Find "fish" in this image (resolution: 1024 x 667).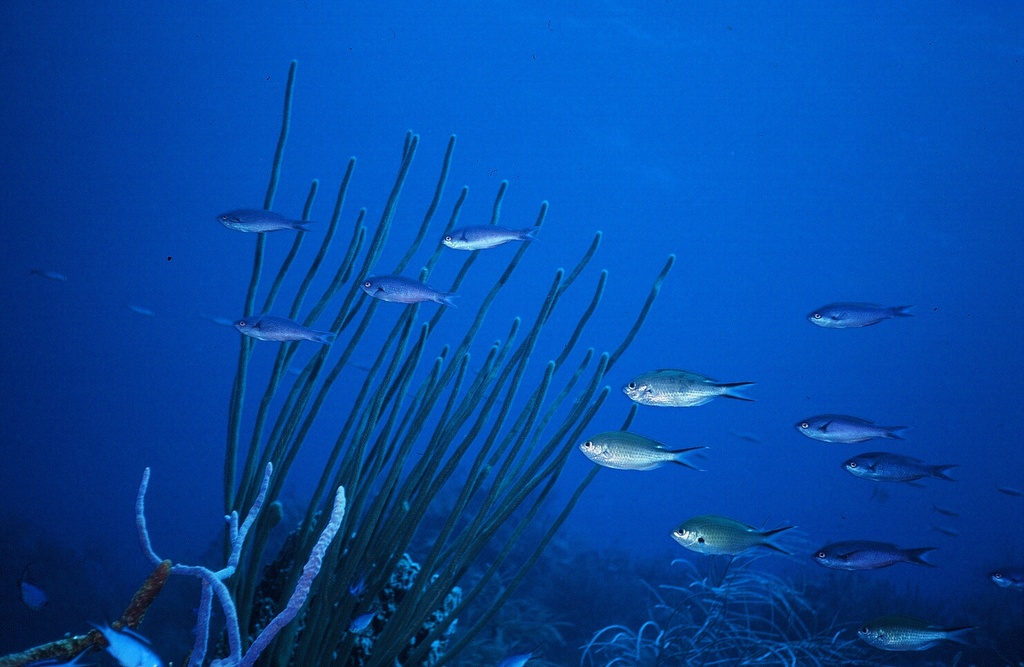
851,622,977,664.
